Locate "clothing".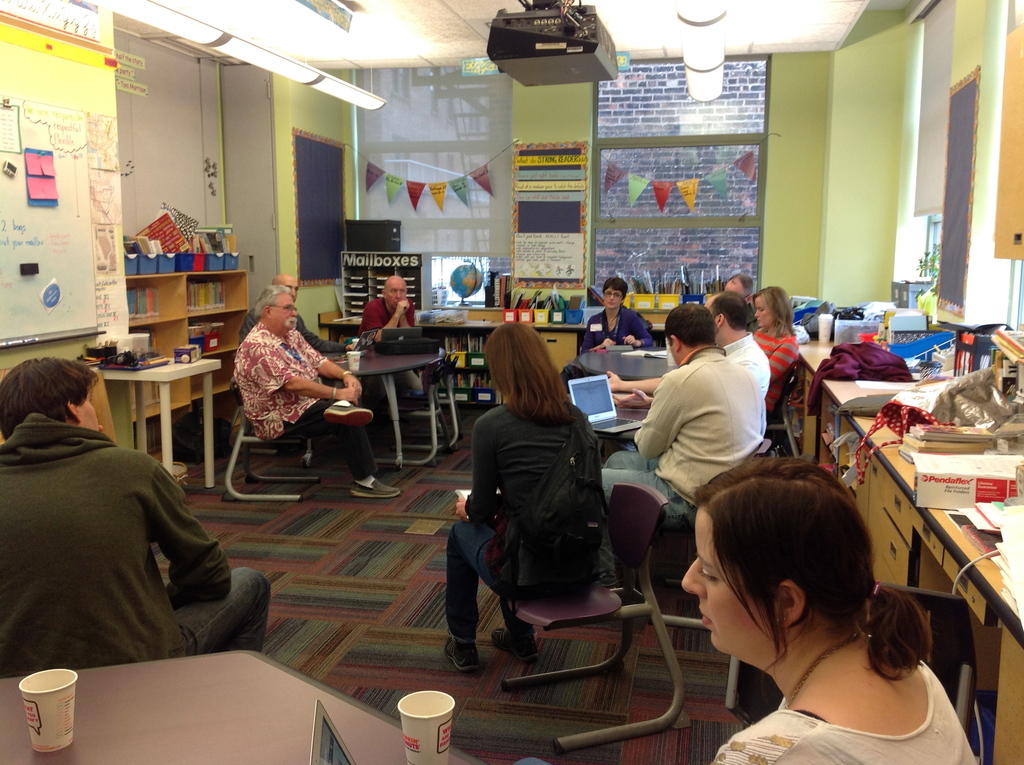
Bounding box: bbox=[239, 301, 346, 362].
